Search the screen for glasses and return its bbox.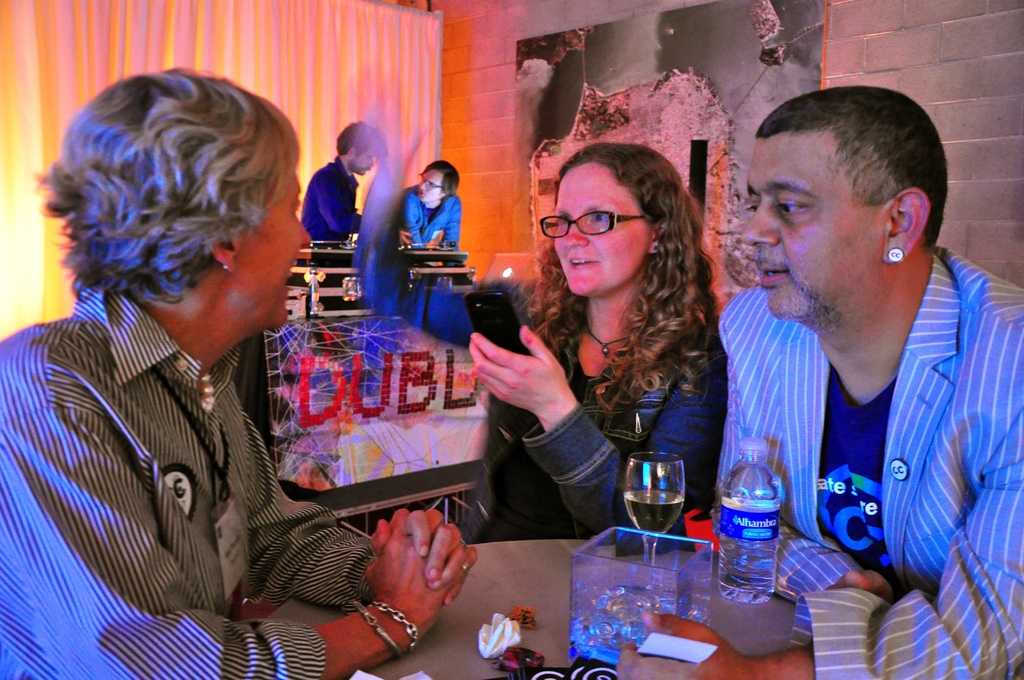
Found: [538,209,648,232].
